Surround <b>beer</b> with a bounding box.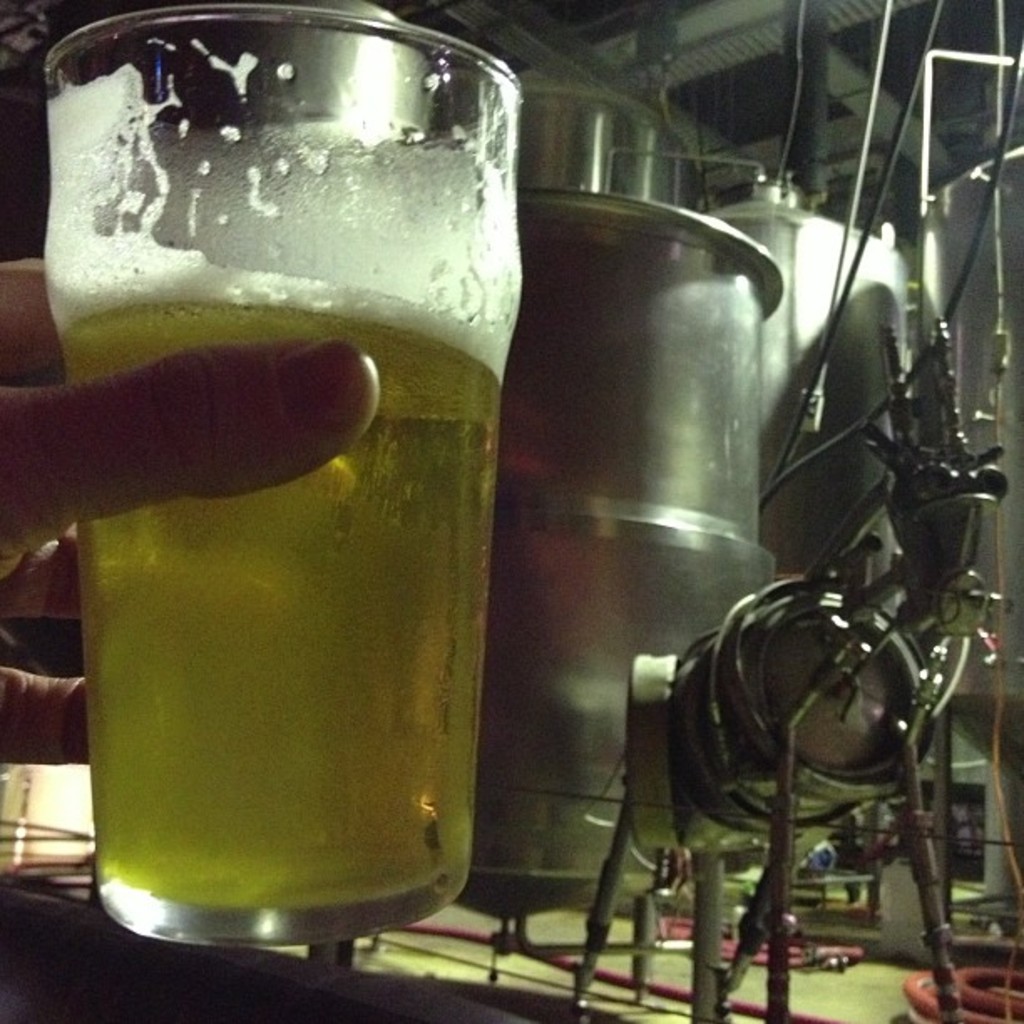
(55, 286, 502, 919).
